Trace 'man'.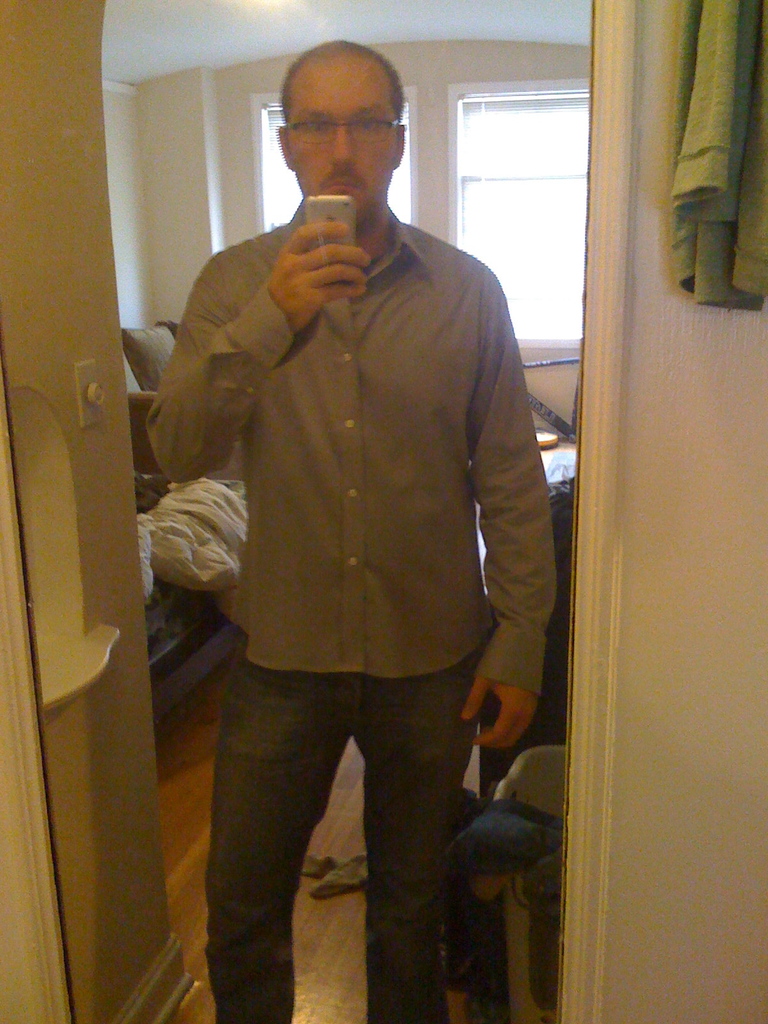
Traced to box=[142, 39, 547, 1023].
